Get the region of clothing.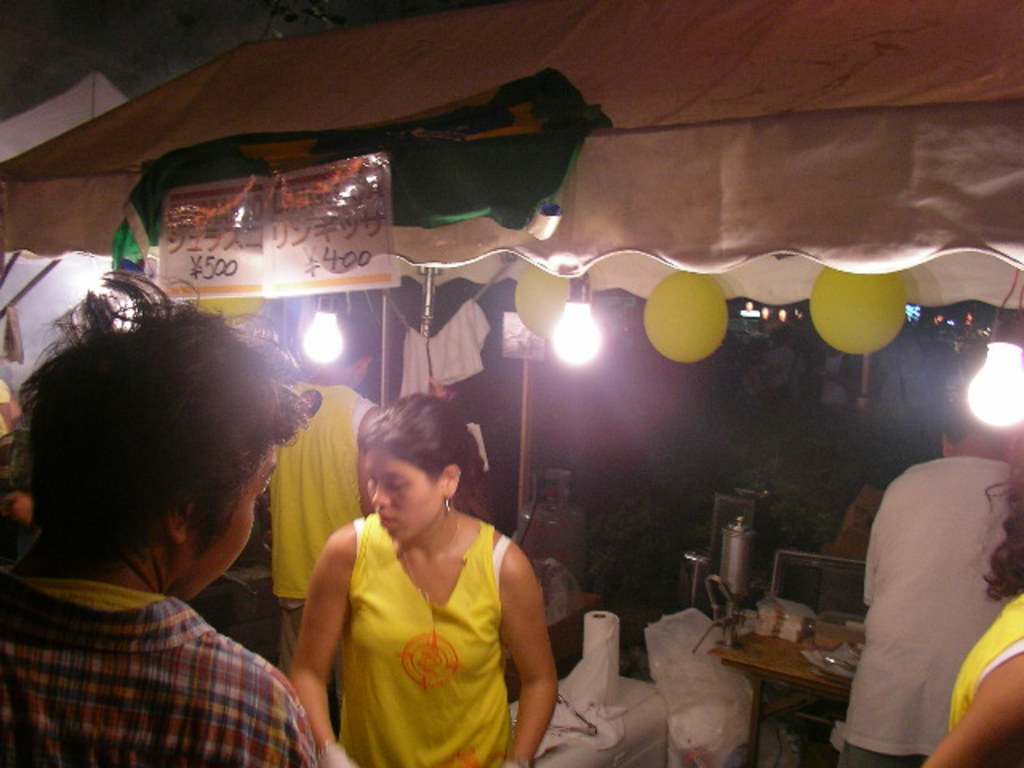
bbox(403, 325, 429, 403).
